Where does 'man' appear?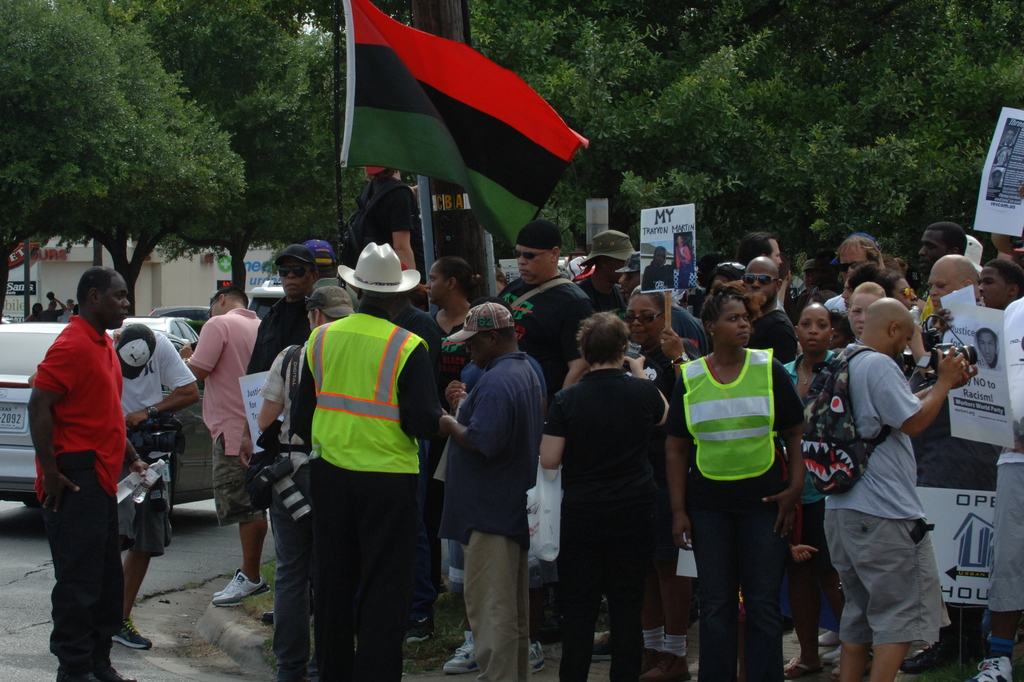
Appears at x1=108 y1=321 x2=201 y2=647.
